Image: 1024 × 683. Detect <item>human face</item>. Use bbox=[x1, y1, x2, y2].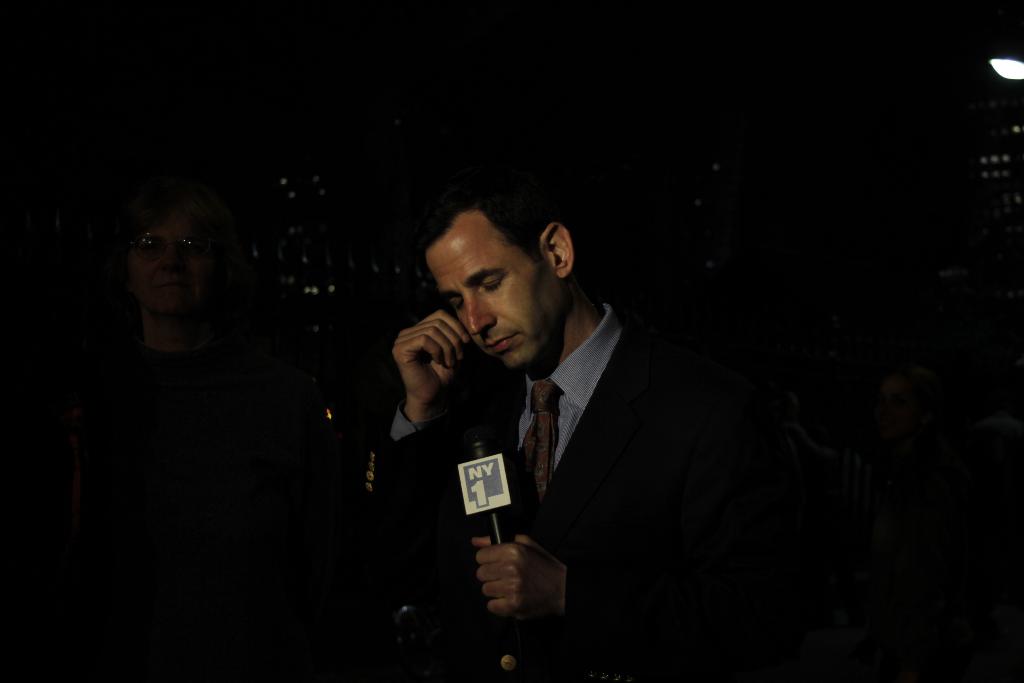
bbox=[129, 206, 224, 317].
